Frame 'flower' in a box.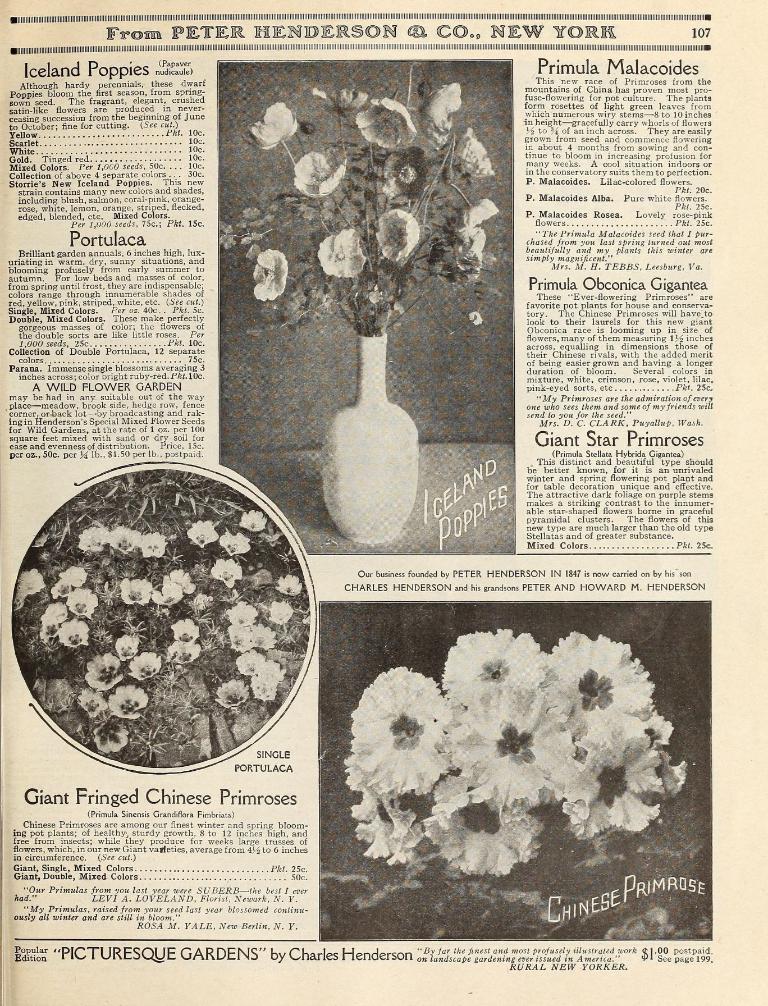
(310,87,370,114).
